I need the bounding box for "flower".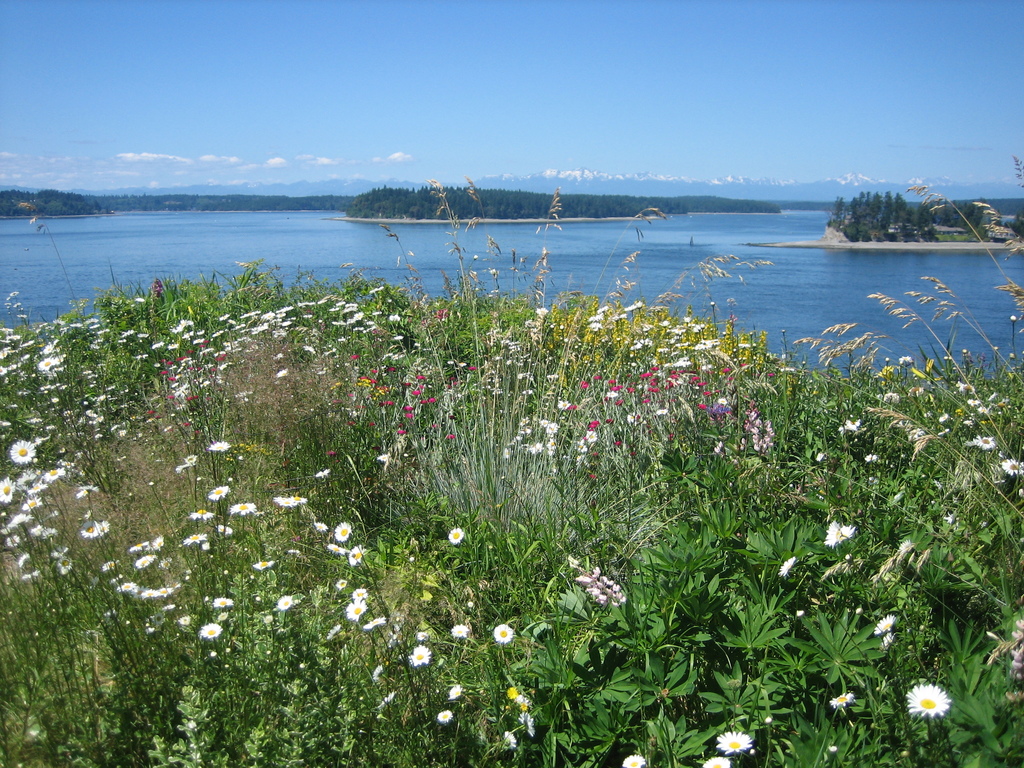
Here it is: x1=447, y1=527, x2=465, y2=547.
